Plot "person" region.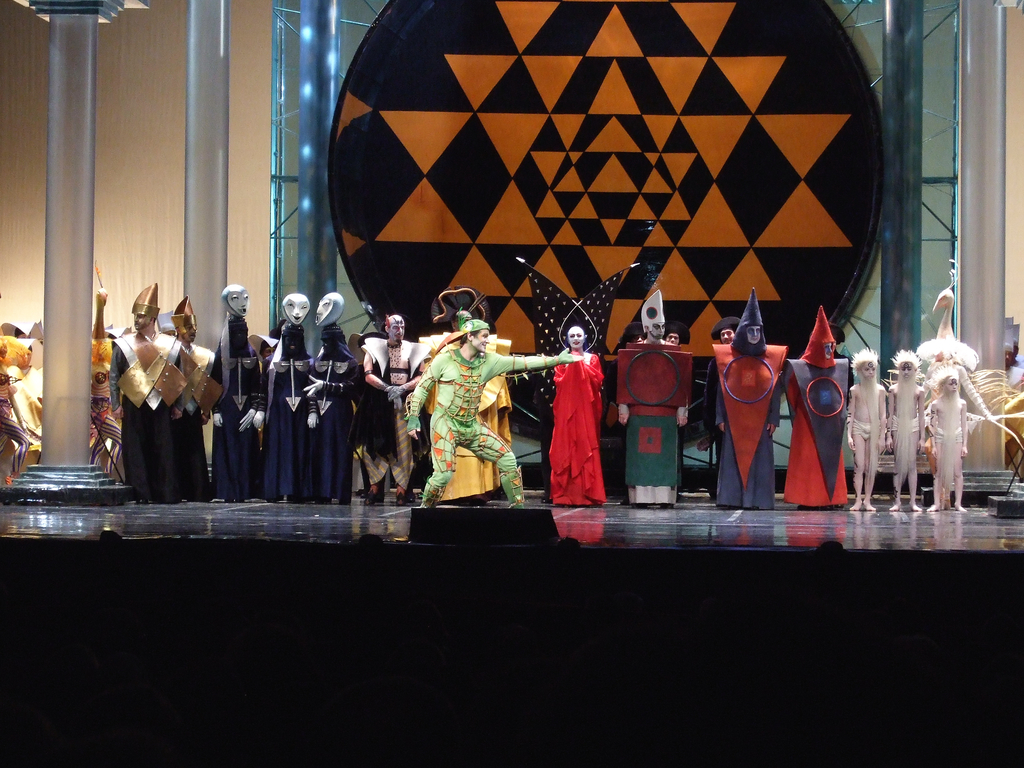
Plotted at x1=663, y1=324, x2=683, y2=341.
